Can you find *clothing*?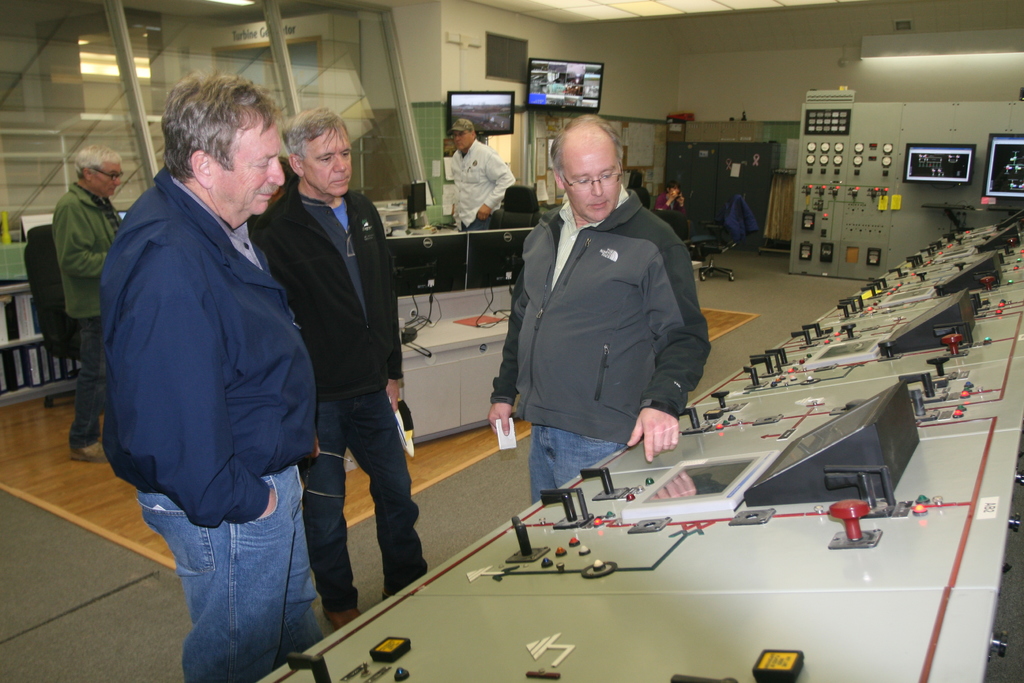
Yes, bounding box: (54, 177, 122, 465).
